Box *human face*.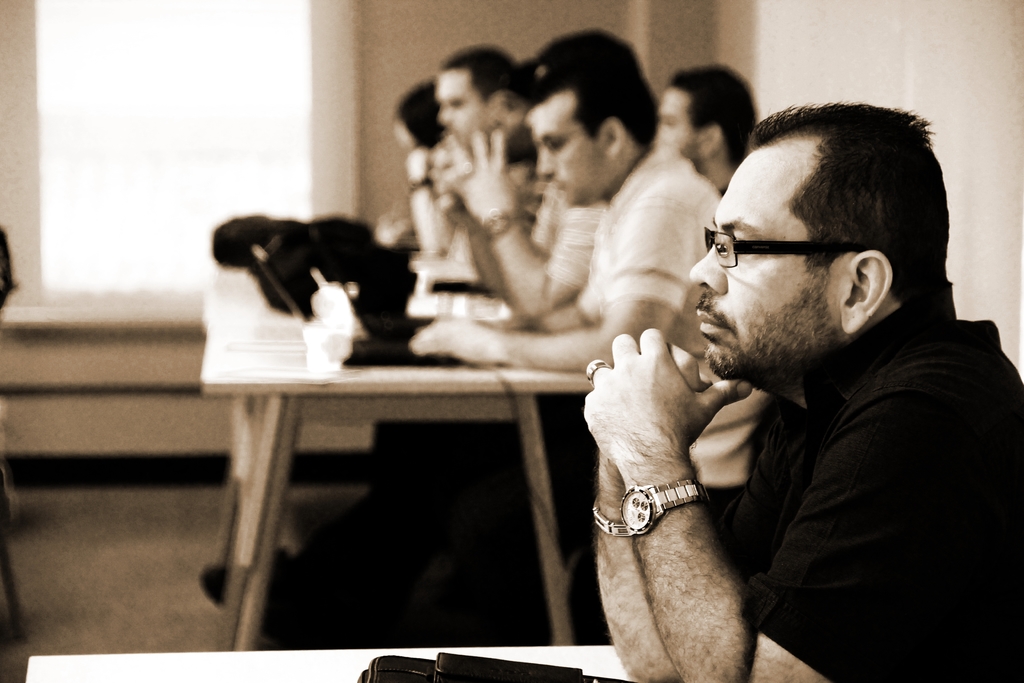
(x1=659, y1=83, x2=710, y2=163).
